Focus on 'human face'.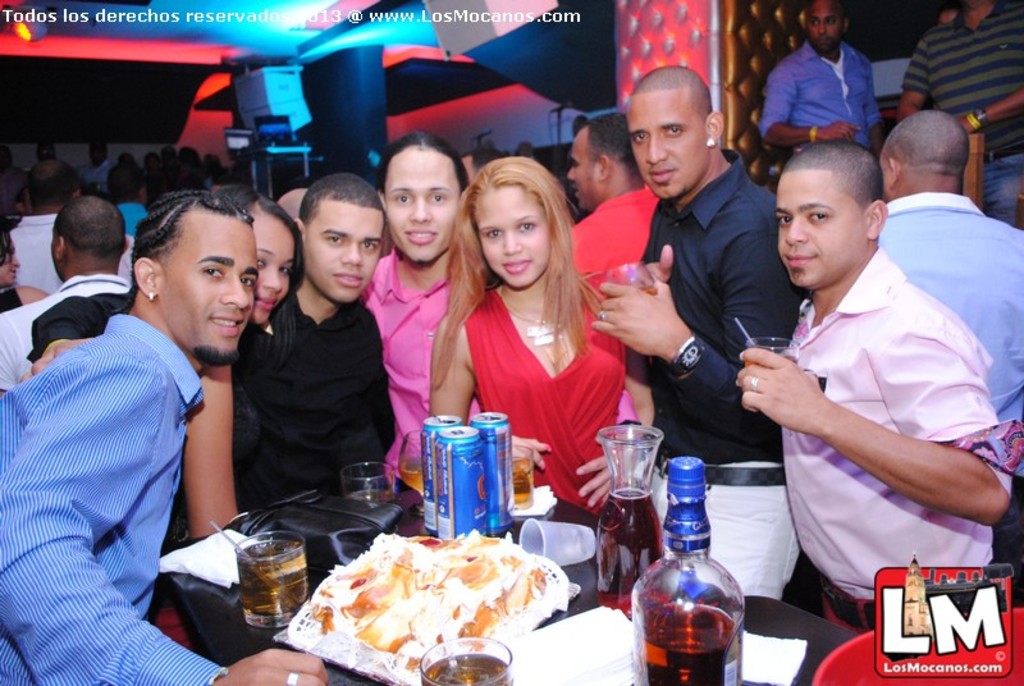
Focused at [left=303, top=206, right=387, bottom=310].
